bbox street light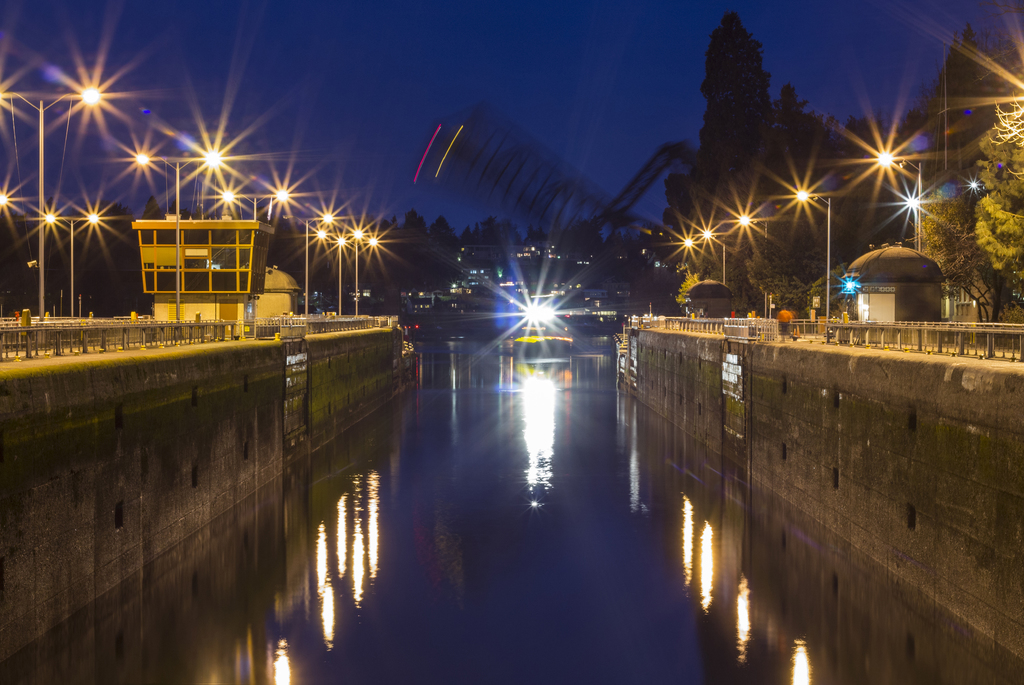
{"x1": 736, "y1": 213, "x2": 769, "y2": 318}
